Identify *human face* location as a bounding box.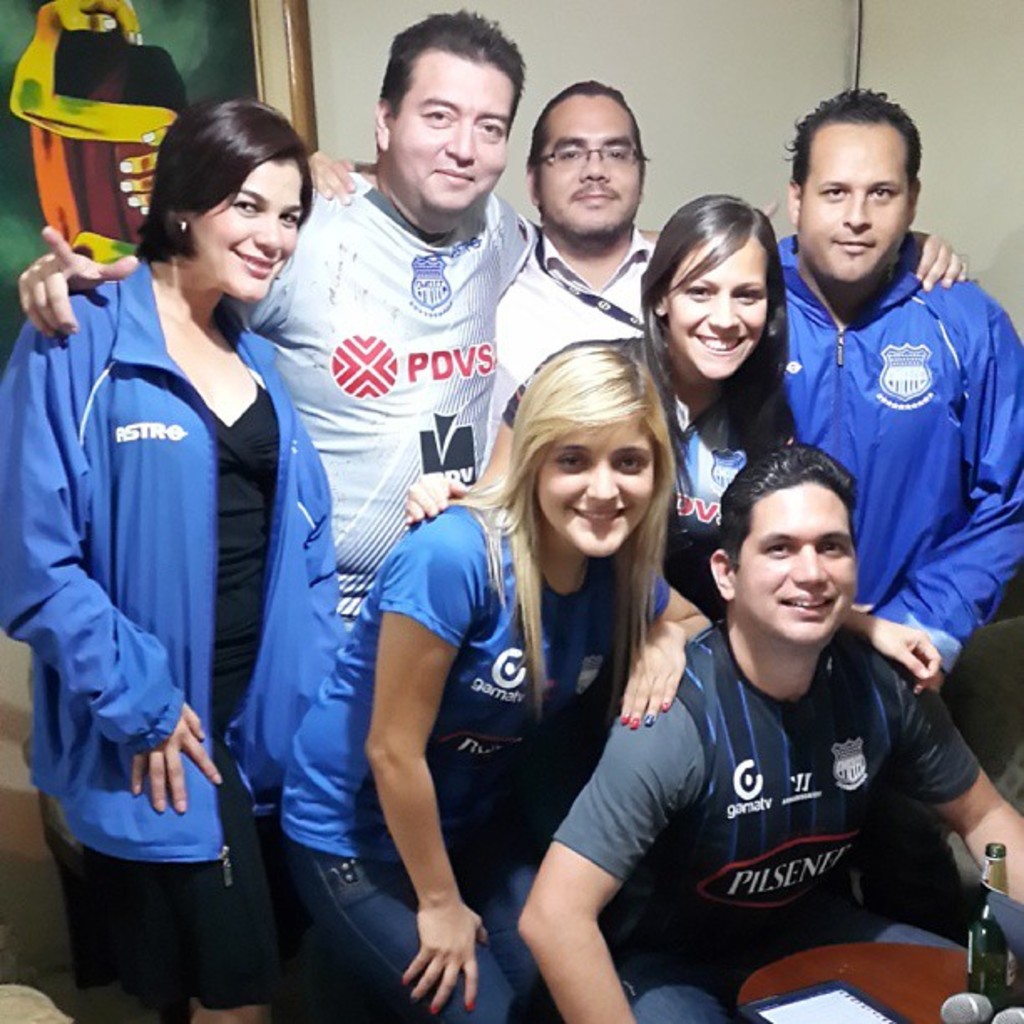
383/57/514/226.
